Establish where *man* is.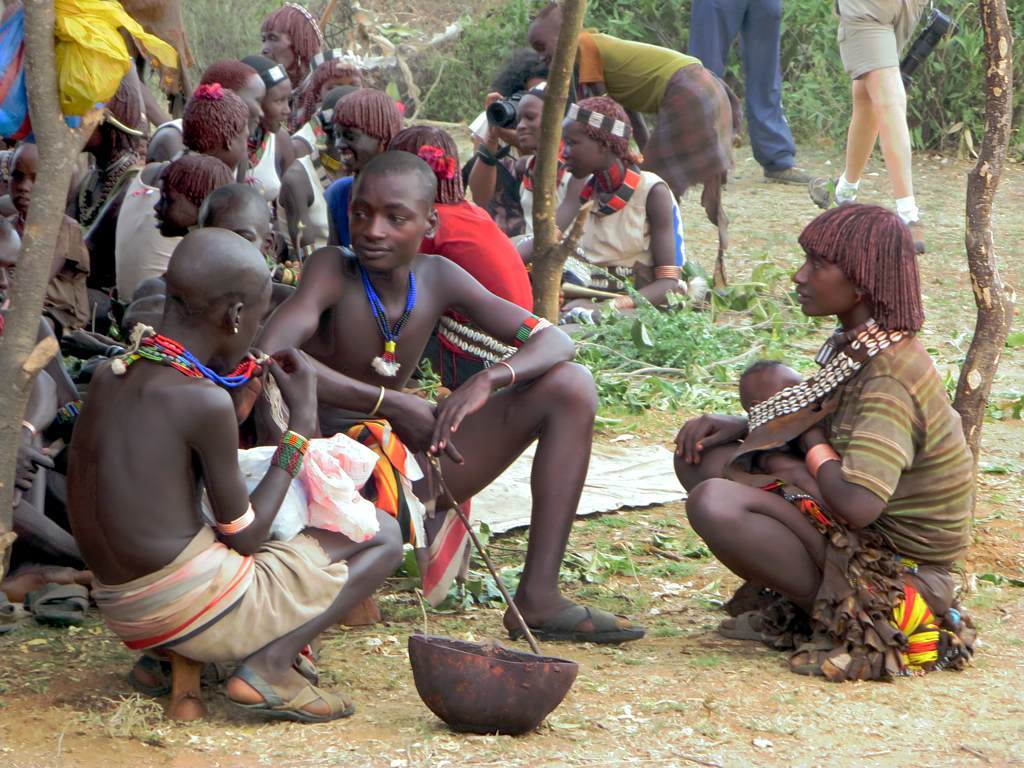
Established at 57, 210, 373, 725.
